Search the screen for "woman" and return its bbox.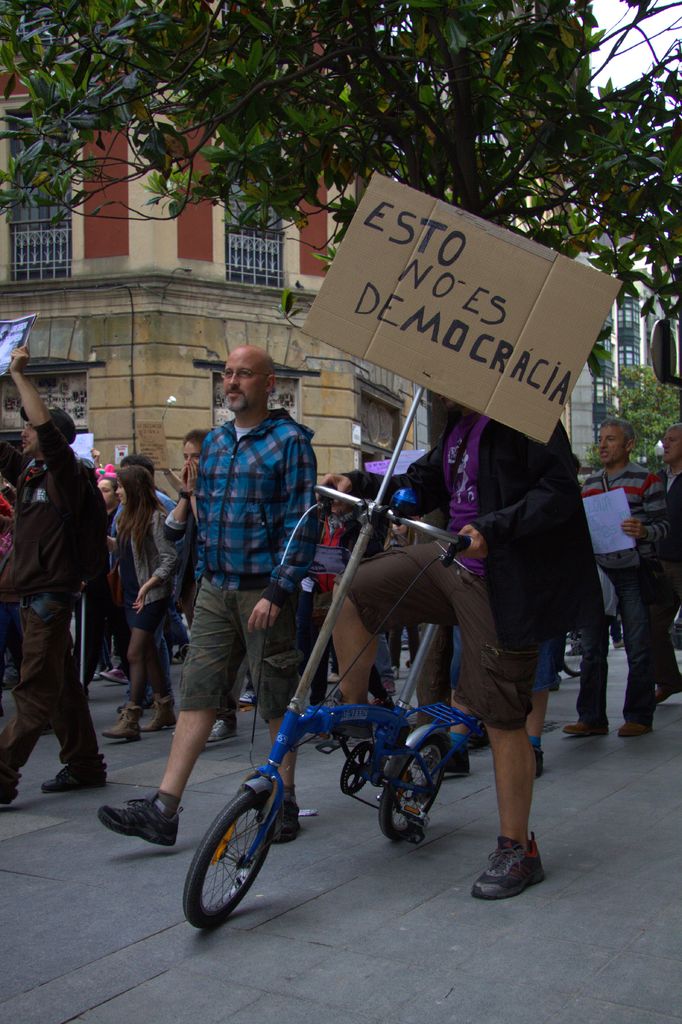
Found: (72, 476, 131, 701).
